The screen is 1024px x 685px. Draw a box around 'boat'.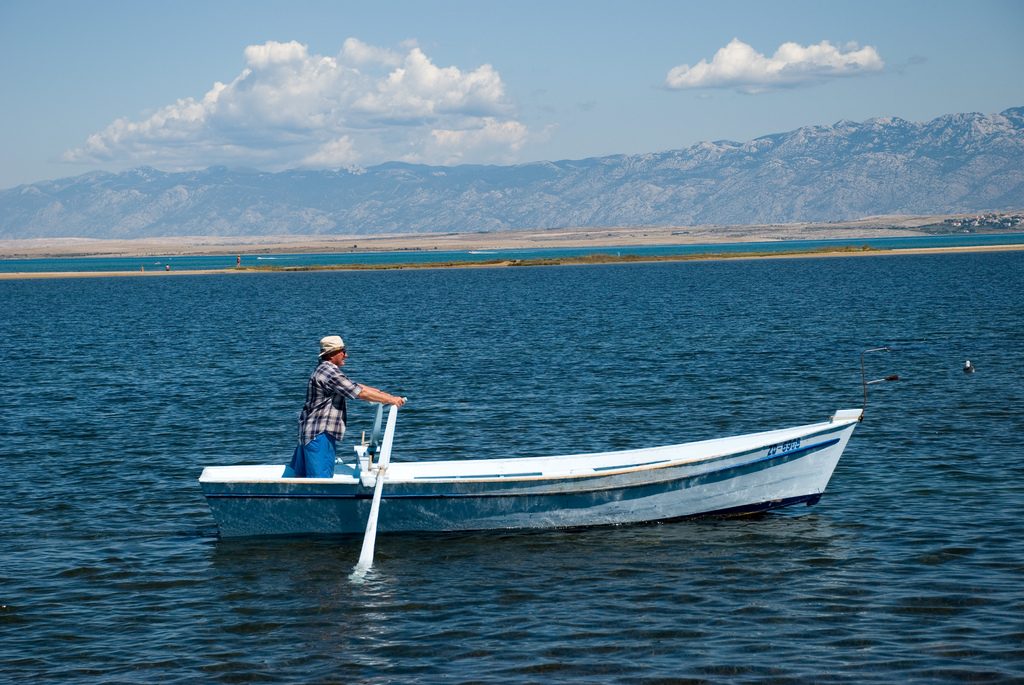
159/369/858/542.
